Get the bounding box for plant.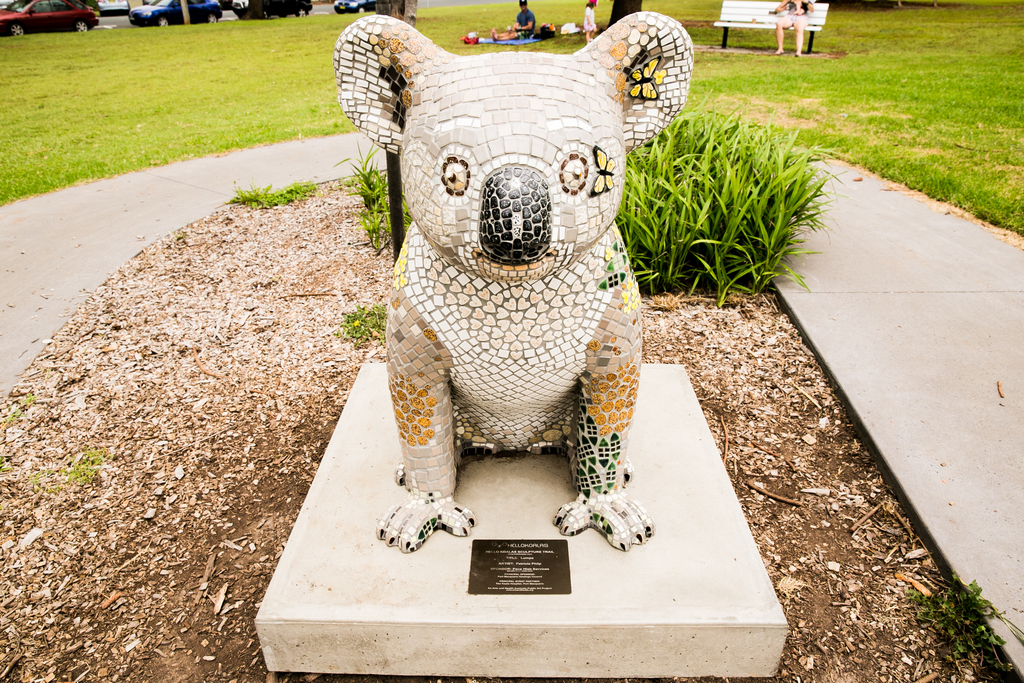
crop(4, 386, 46, 432).
